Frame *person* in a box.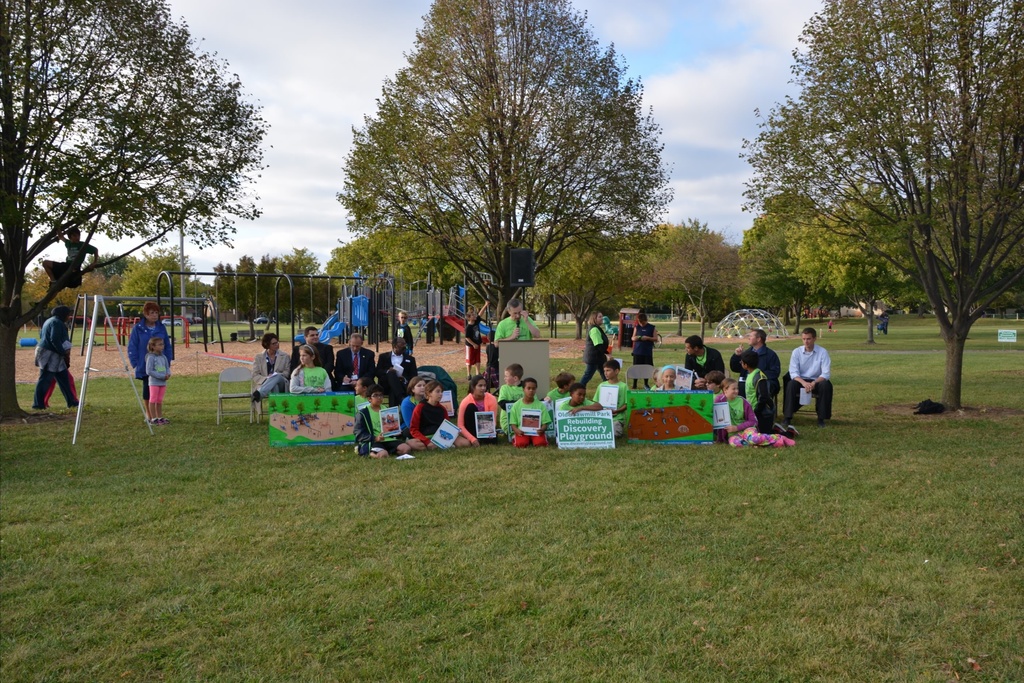
490:300:547:359.
